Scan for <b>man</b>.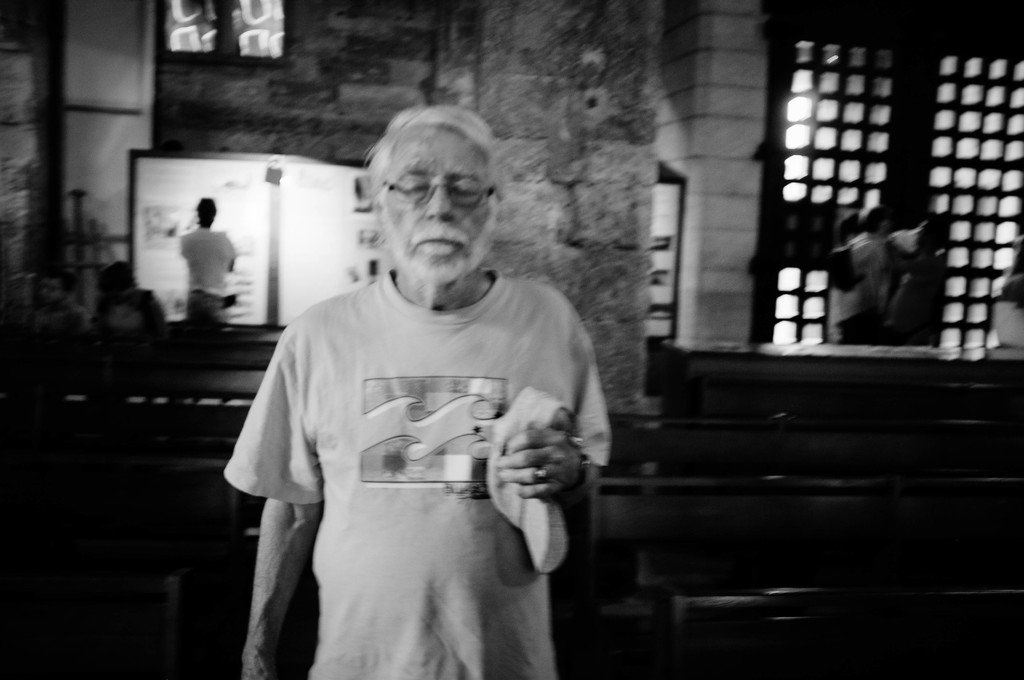
Scan result: {"left": 223, "top": 105, "right": 625, "bottom": 658}.
